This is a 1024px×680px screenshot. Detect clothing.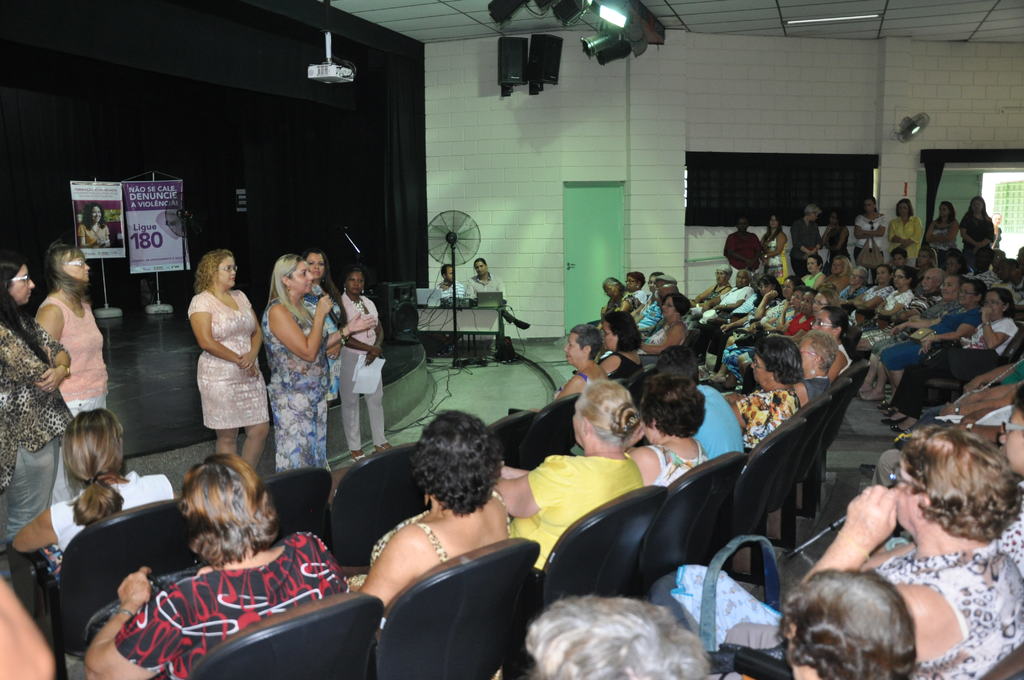
788 215 824 279.
